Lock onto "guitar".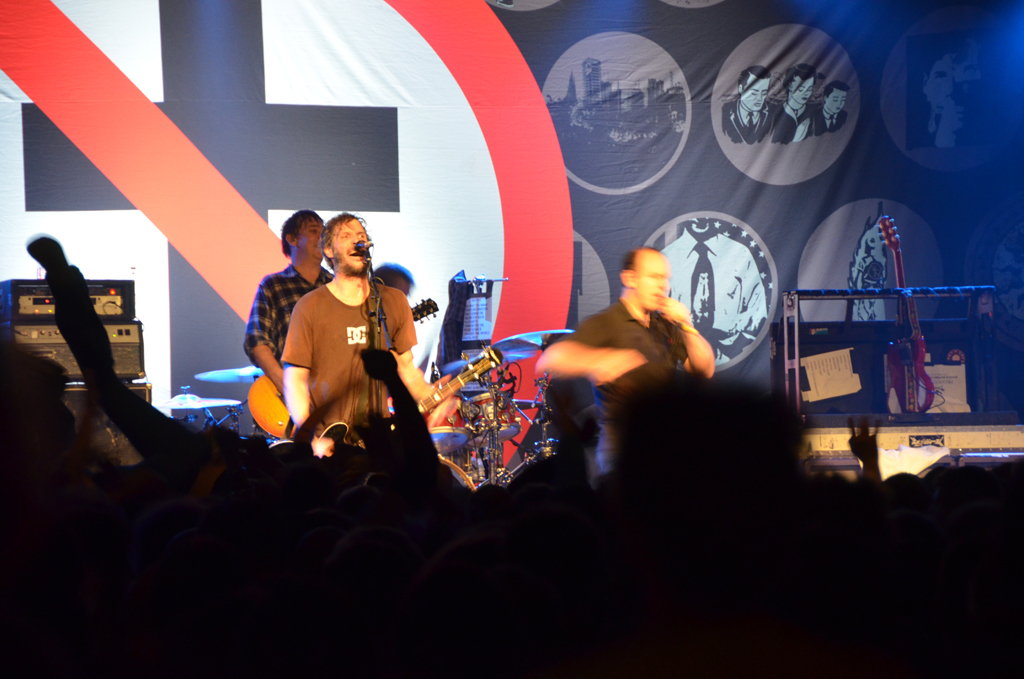
Locked: 250 286 434 449.
